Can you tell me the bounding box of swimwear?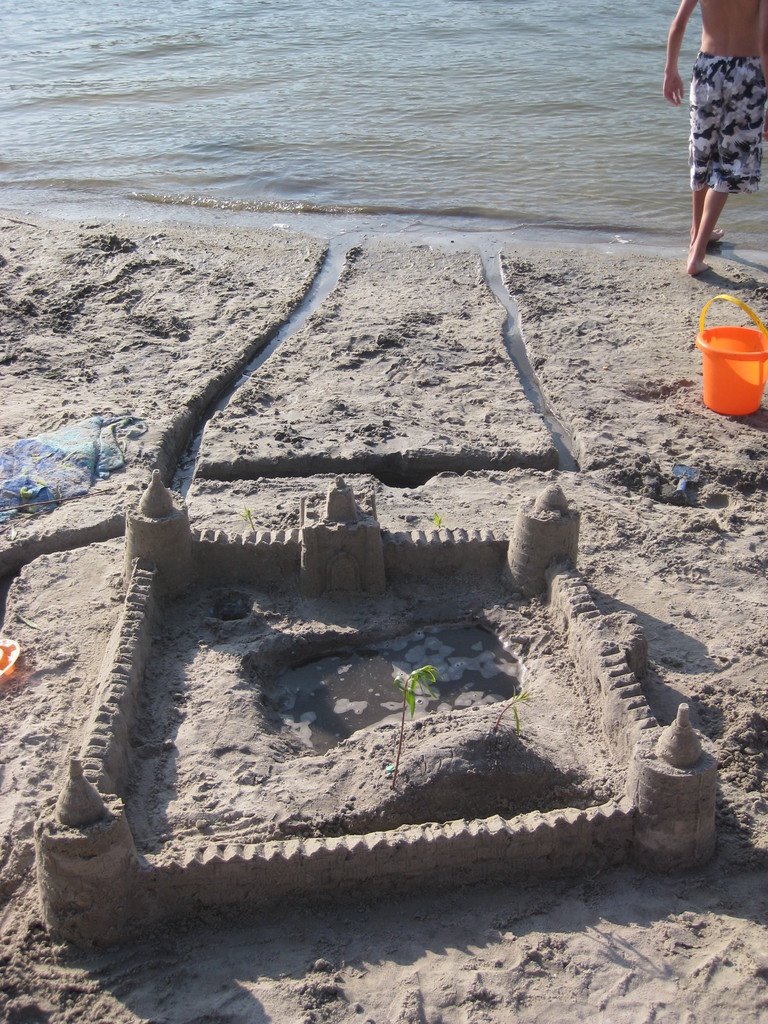
rect(674, 51, 767, 192).
